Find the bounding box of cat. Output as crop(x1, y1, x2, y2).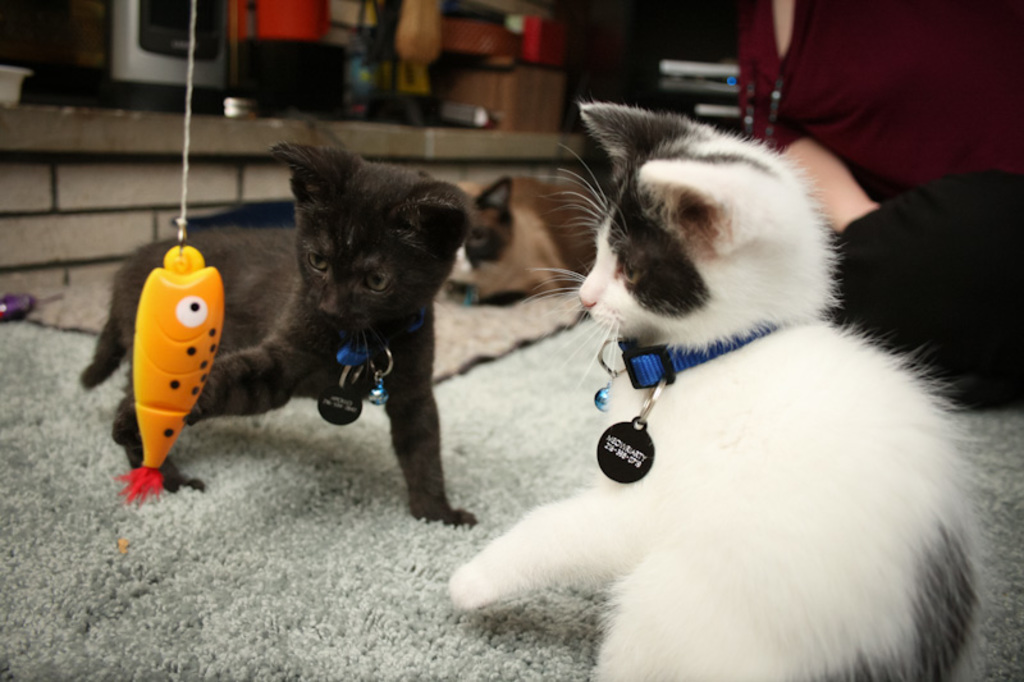
crop(445, 105, 991, 681).
